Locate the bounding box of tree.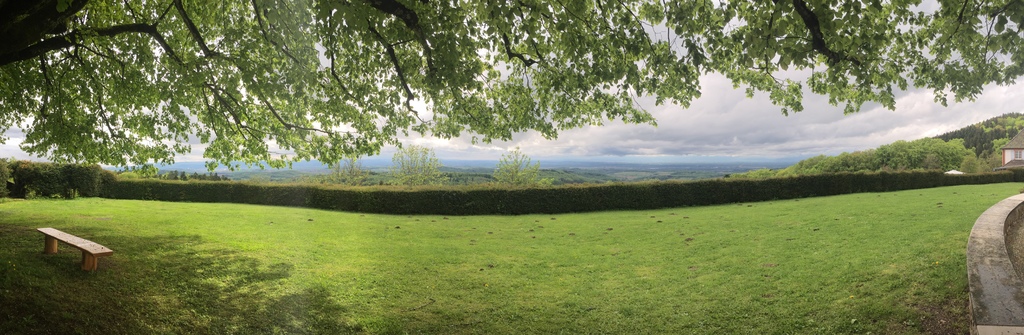
Bounding box: <box>320,150,371,187</box>.
